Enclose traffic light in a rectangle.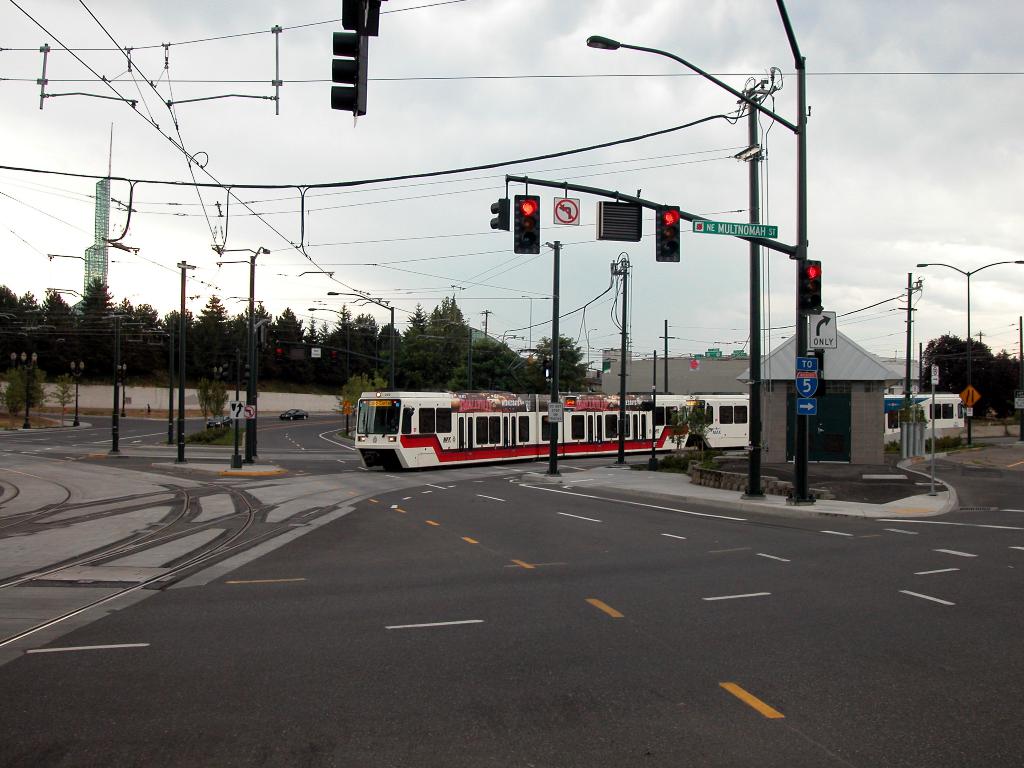
654 205 680 261.
